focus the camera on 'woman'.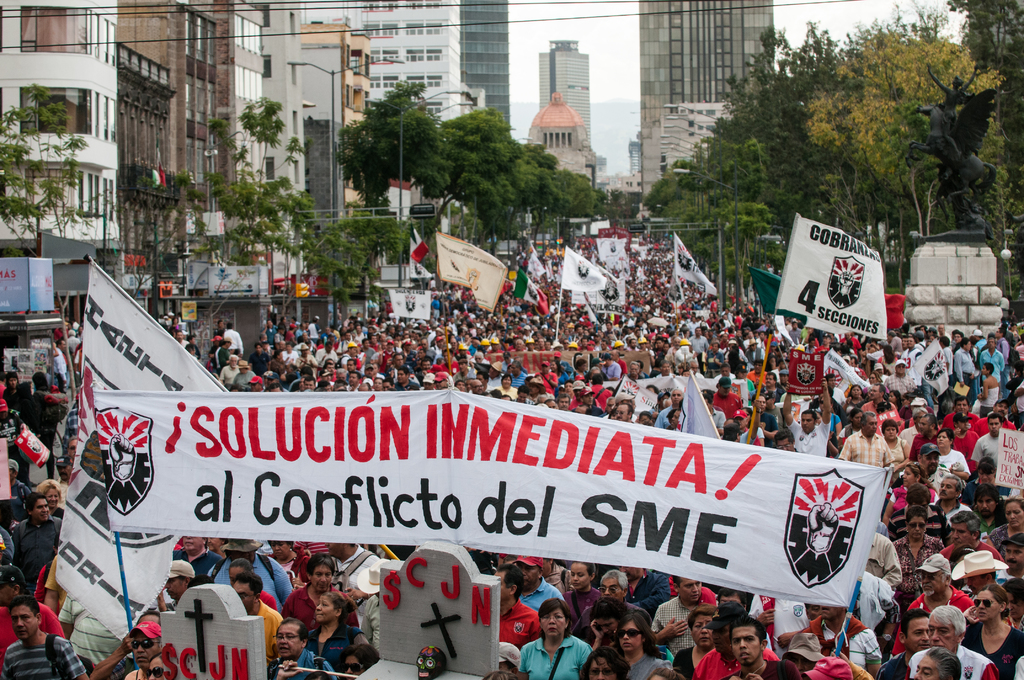
Focus region: (40,476,68,521).
